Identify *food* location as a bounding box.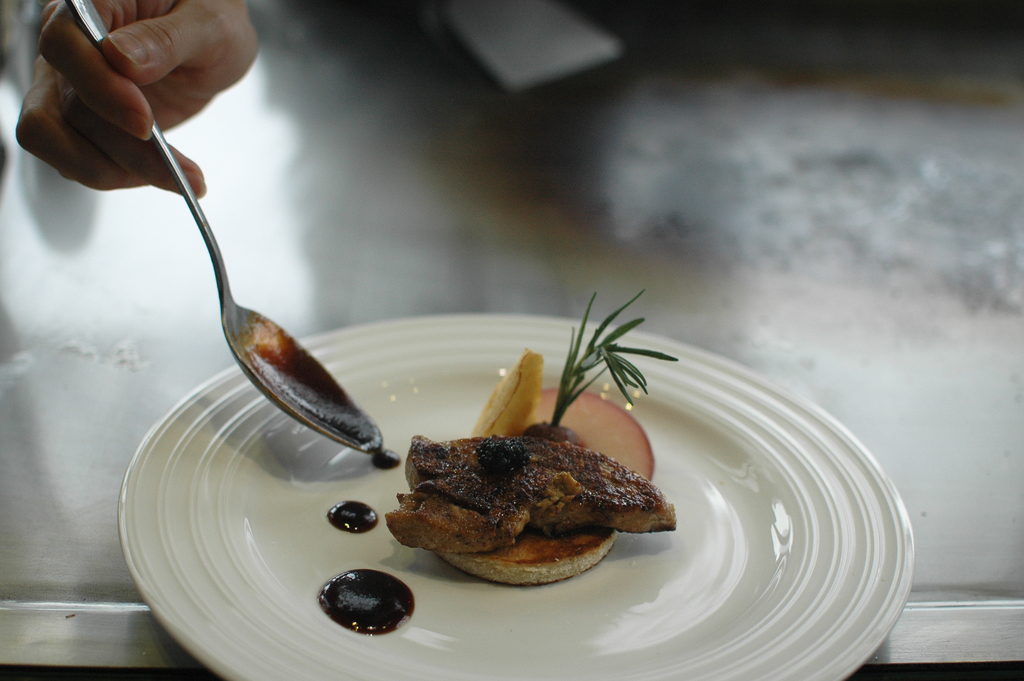
left=373, top=449, right=402, bottom=469.
